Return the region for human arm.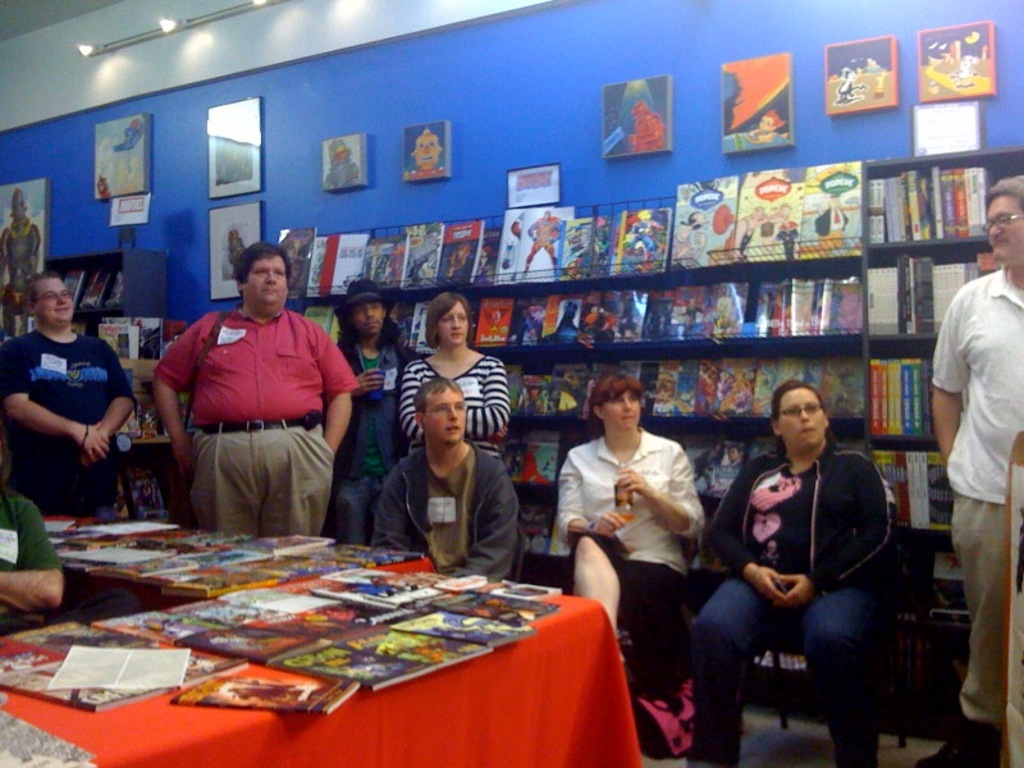
88, 348, 136, 454.
